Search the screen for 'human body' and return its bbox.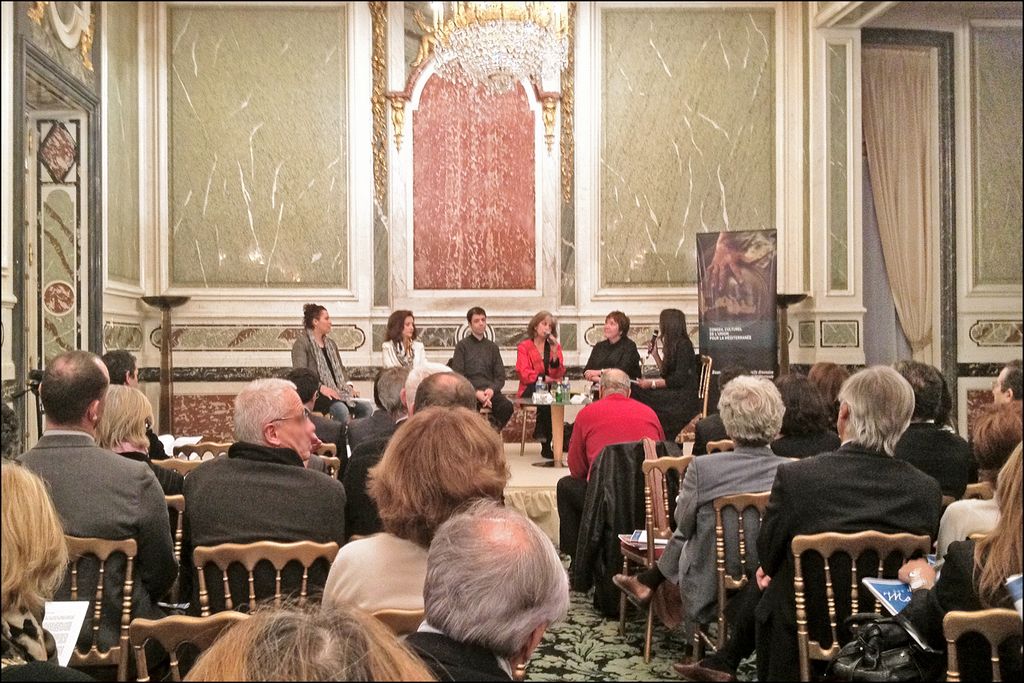
Found: <box>183,443,349,615</box>.
